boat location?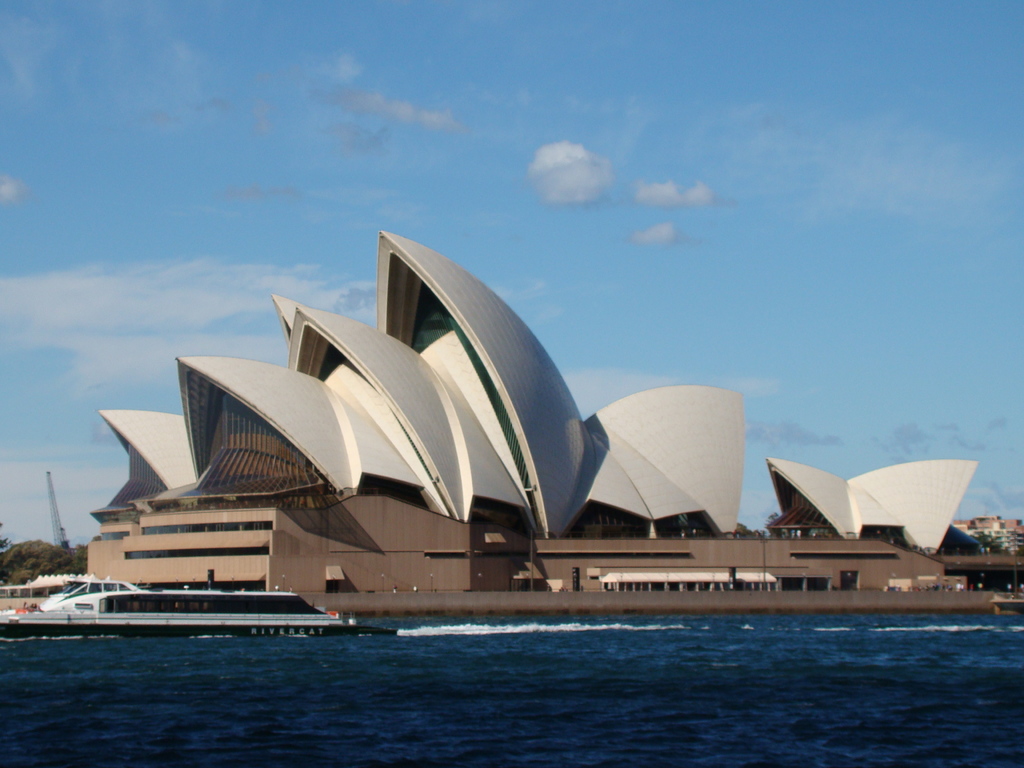
<region>0, 570, 394, 639</region>
